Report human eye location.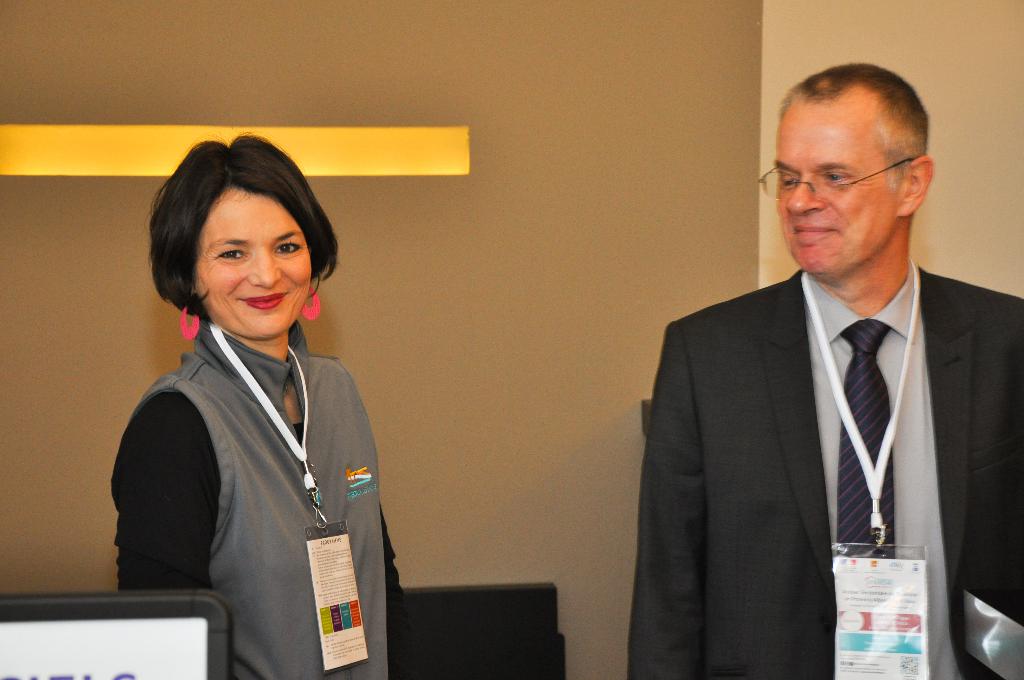
Report: detection(217, 248, 246, 261).
